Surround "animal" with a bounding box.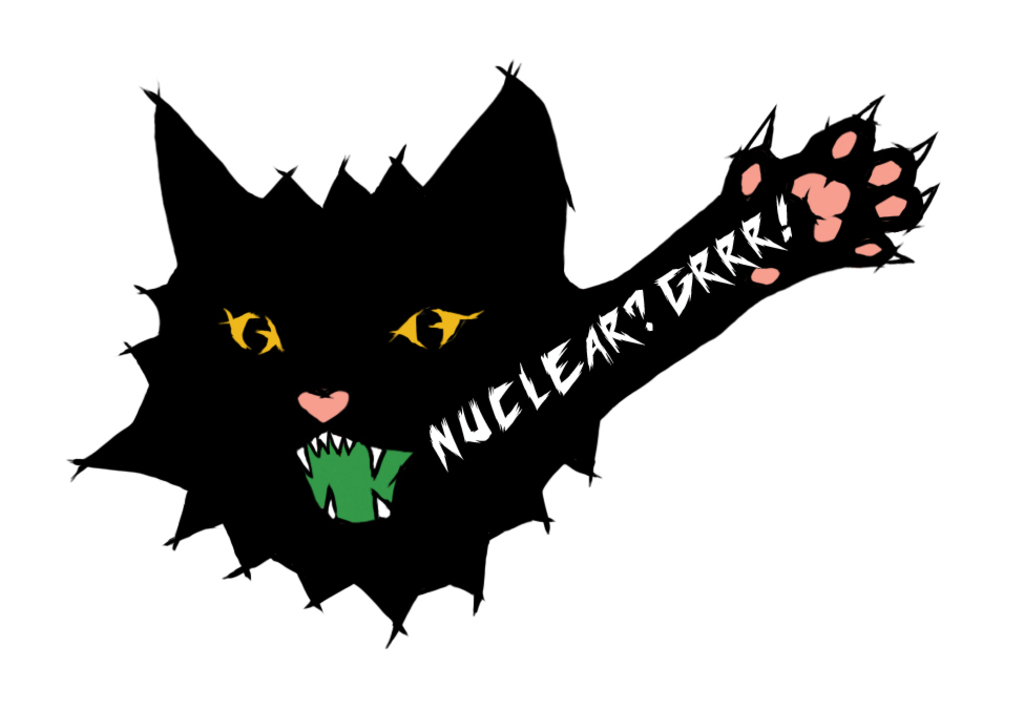
bbox(70, 48, 942, 649).
